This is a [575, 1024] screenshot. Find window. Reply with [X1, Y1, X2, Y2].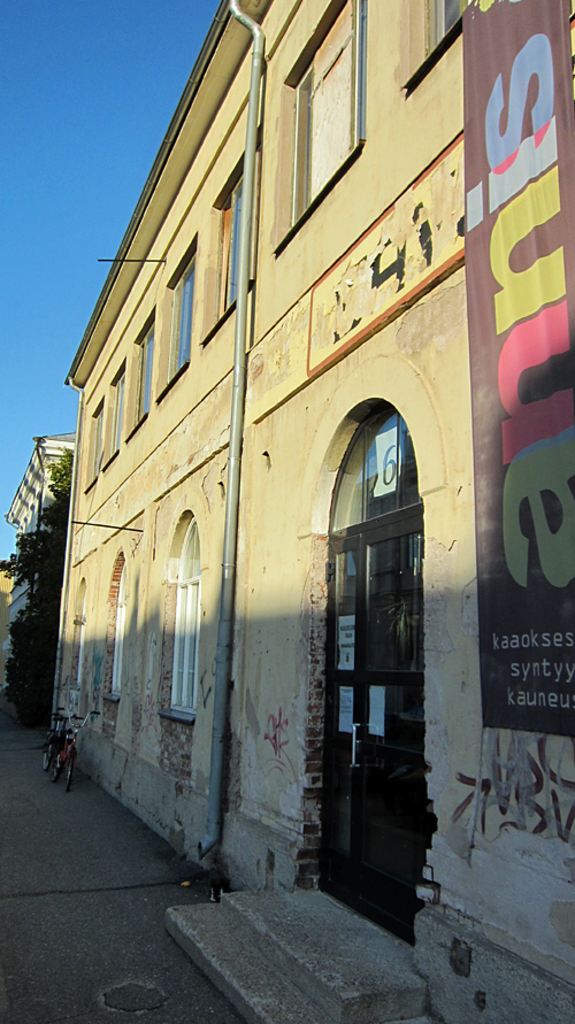
[94, 549, 126, 699].
